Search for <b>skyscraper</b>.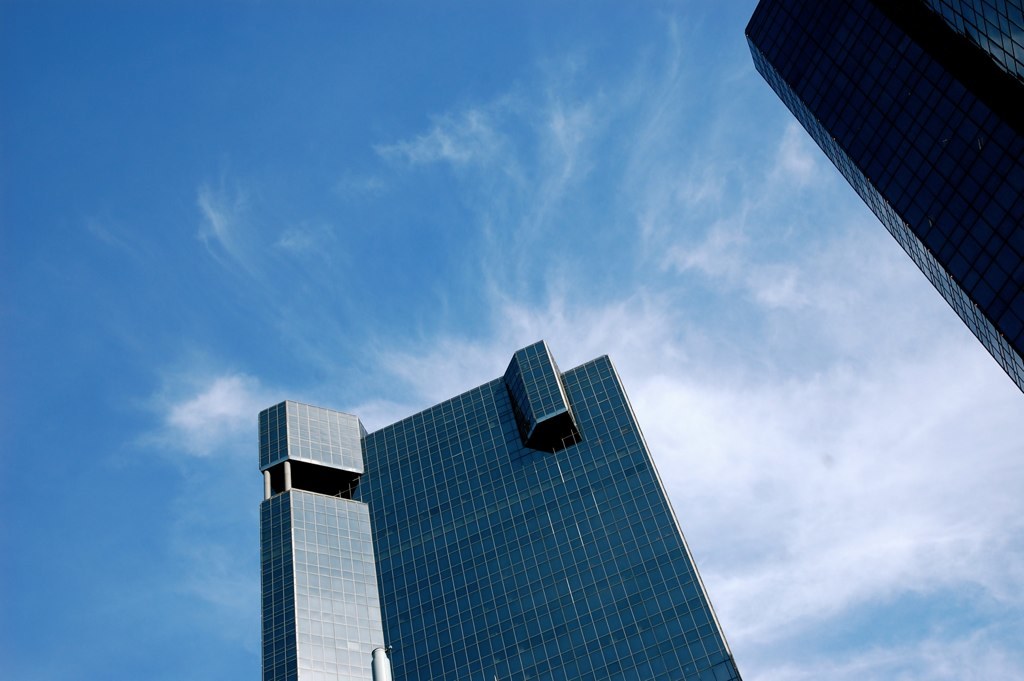
Found at {"x1": 743, "y1": 0, "x2": 1023, "y2": 394}.
